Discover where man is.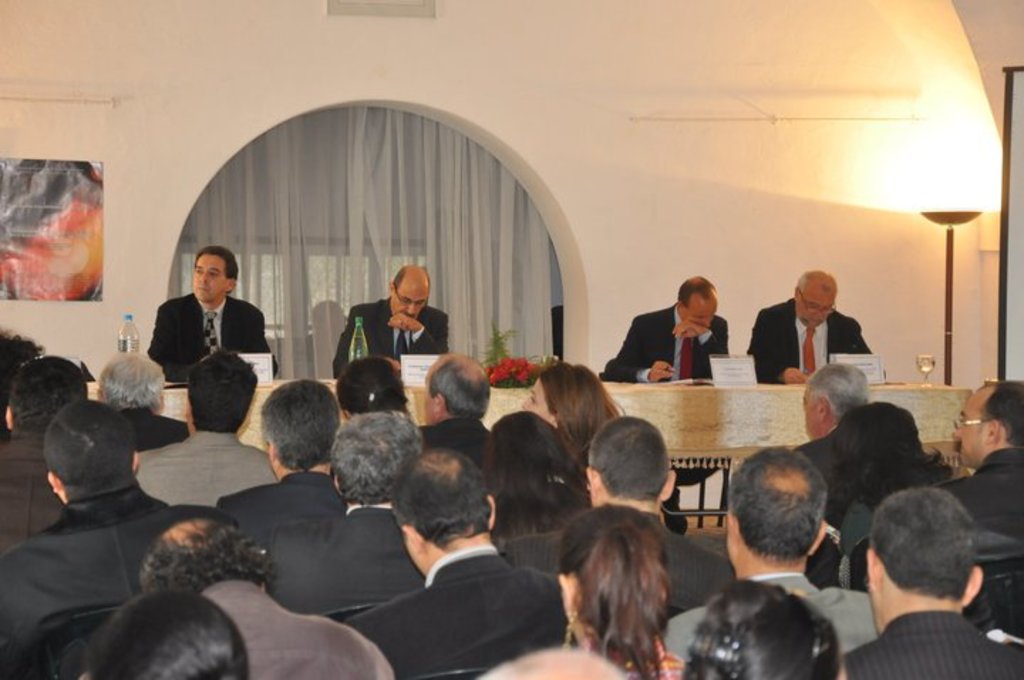
Discovered at l=842, t=487, r=1023, b=679.
